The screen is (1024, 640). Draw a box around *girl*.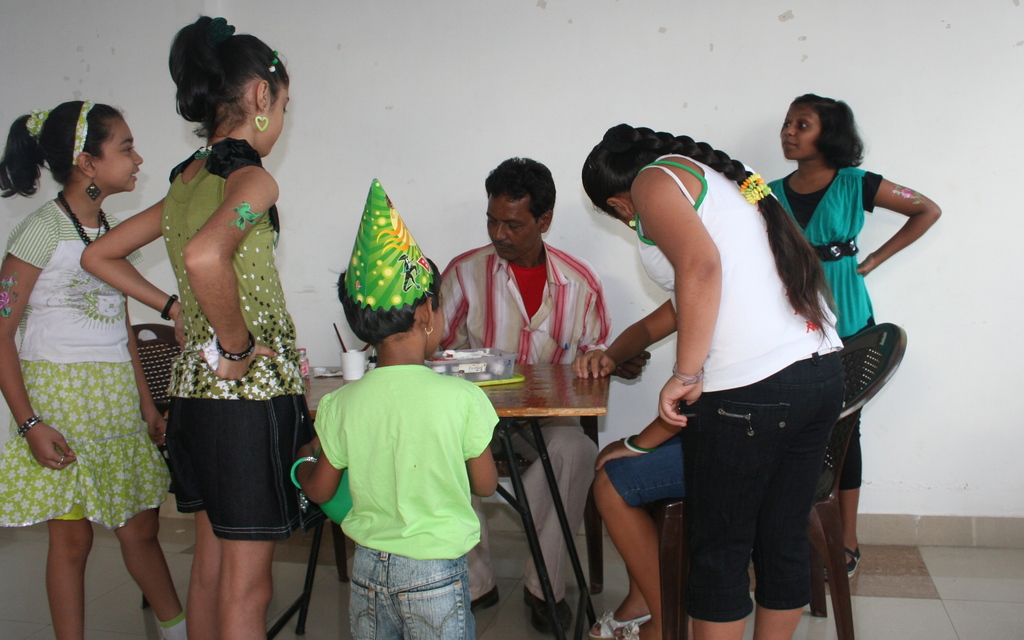
x1=81 y1=15 x2=311 y2=639.
